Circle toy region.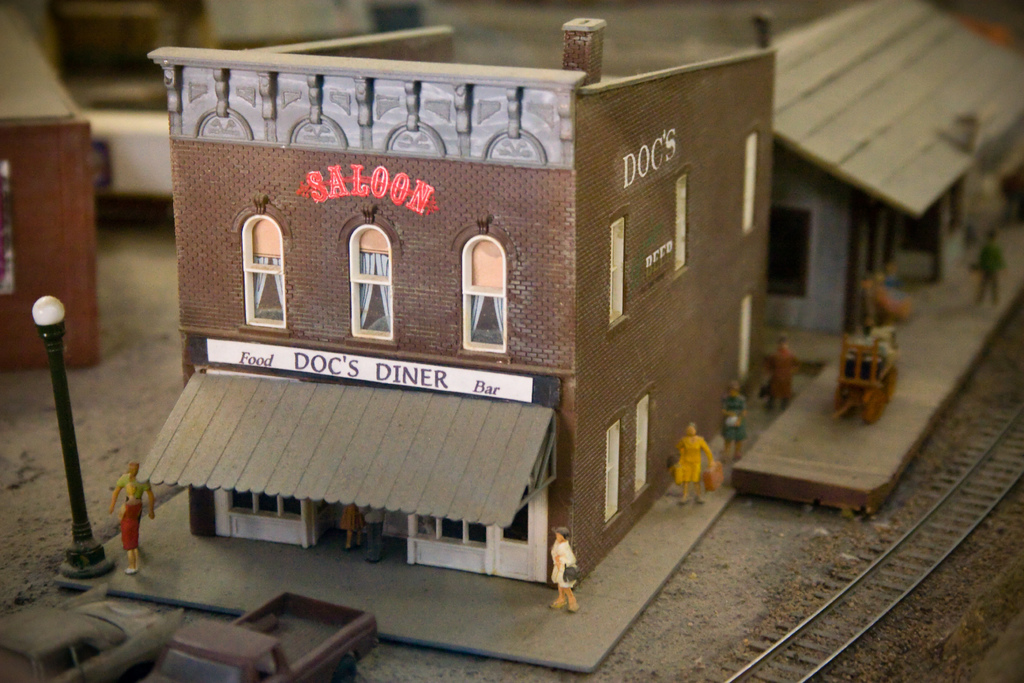
Region: 977 238 1008 302.
